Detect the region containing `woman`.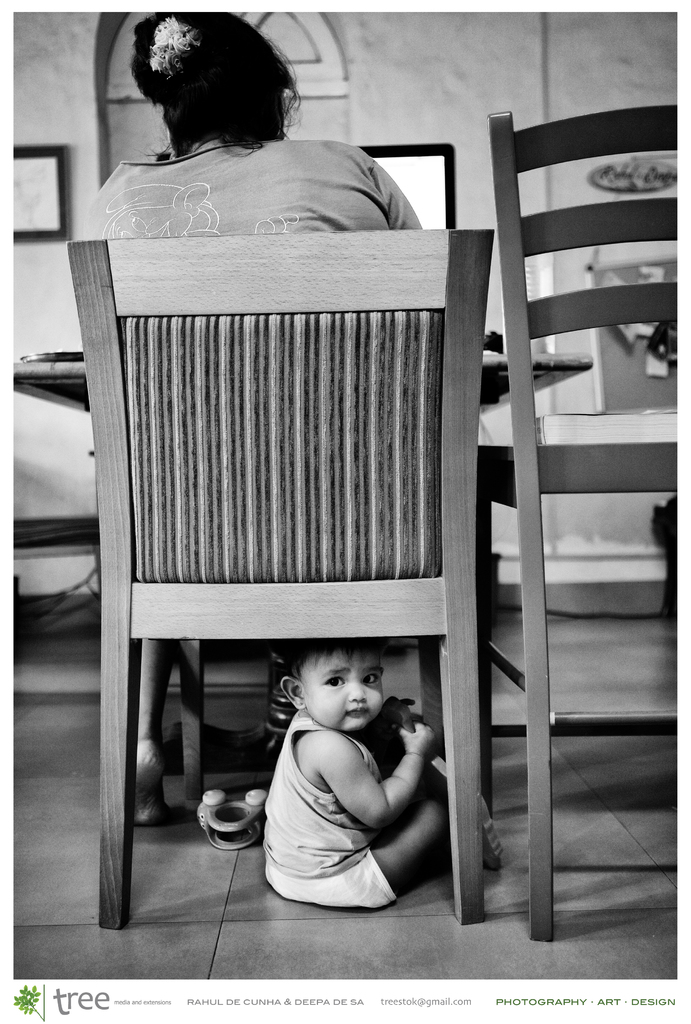
<box>66,33,452,237</box>.
